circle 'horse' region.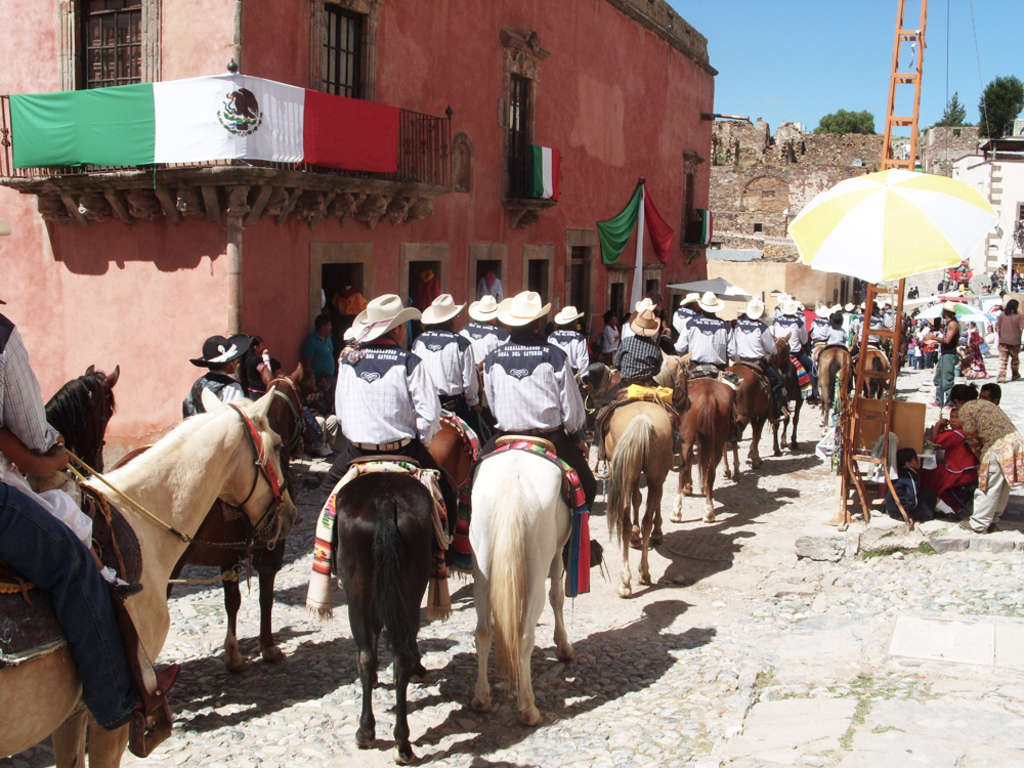
Region: bbox=[0, 381, 294, 767].
